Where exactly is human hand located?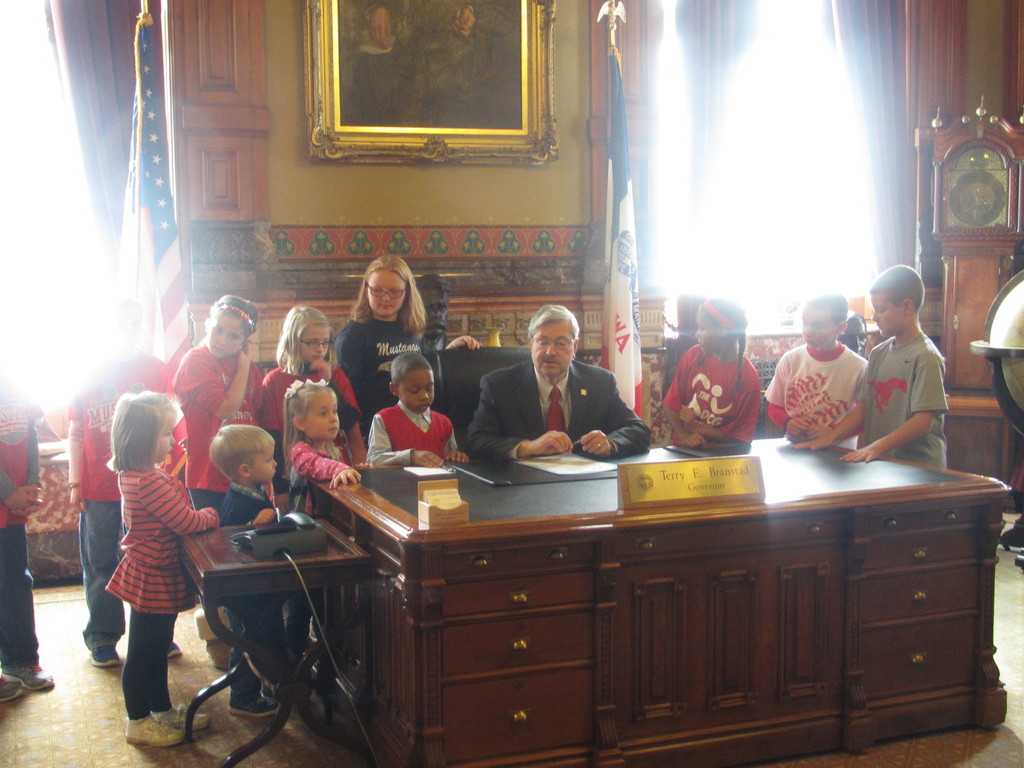
Its bounding box is Rect(240, 340, 253, 367).
